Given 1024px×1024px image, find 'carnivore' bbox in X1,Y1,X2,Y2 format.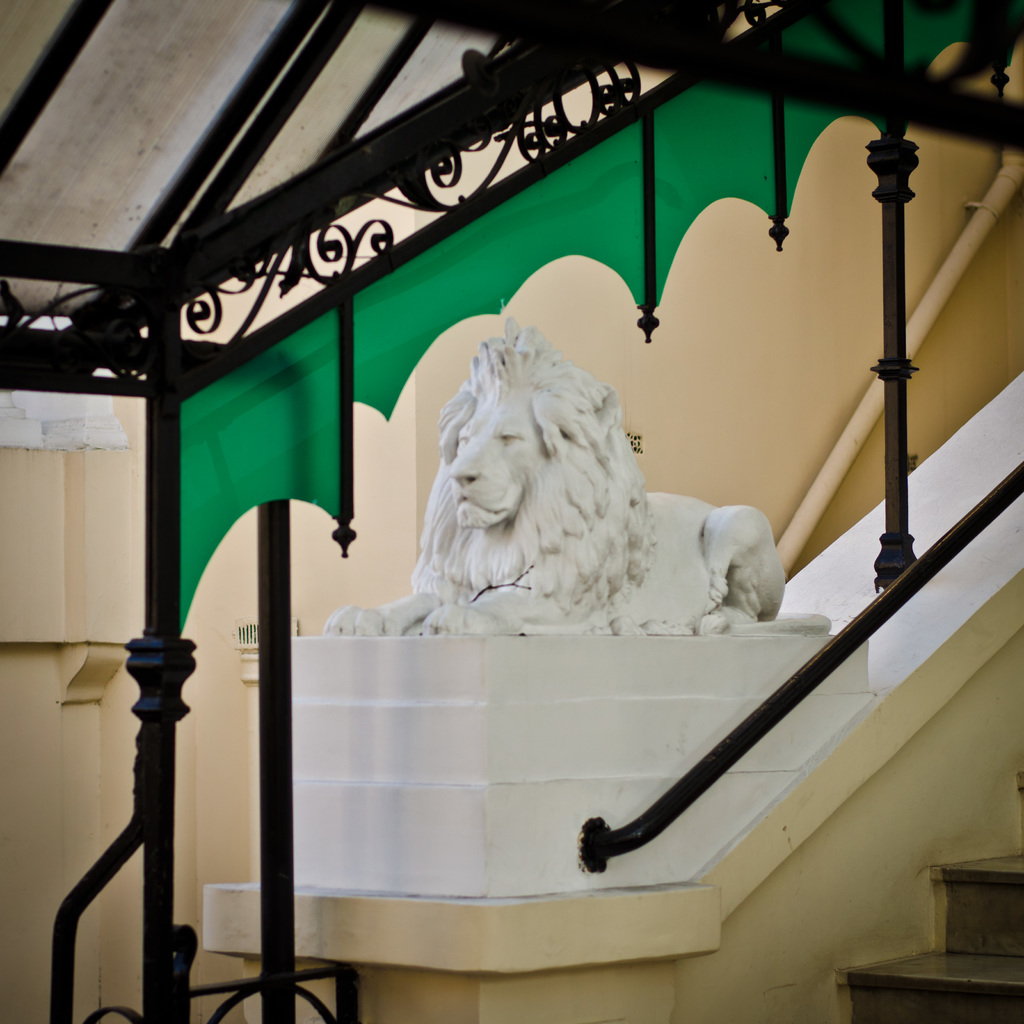
431,310,749,623.
